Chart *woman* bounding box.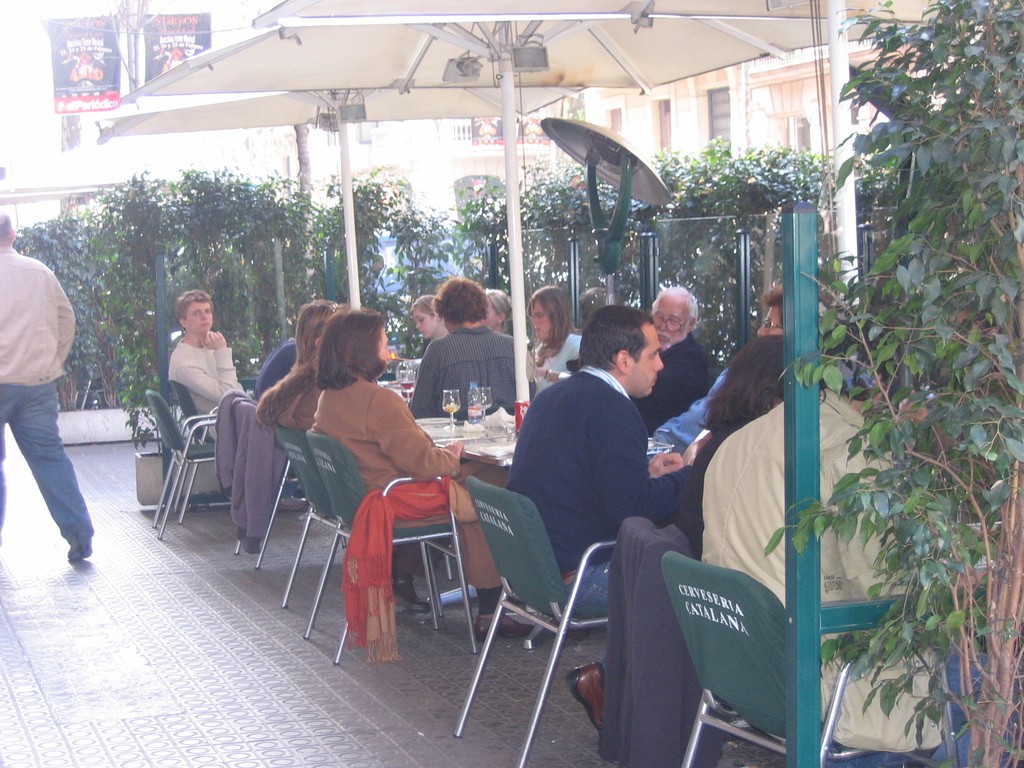
Charted: 257 296 433 614.
